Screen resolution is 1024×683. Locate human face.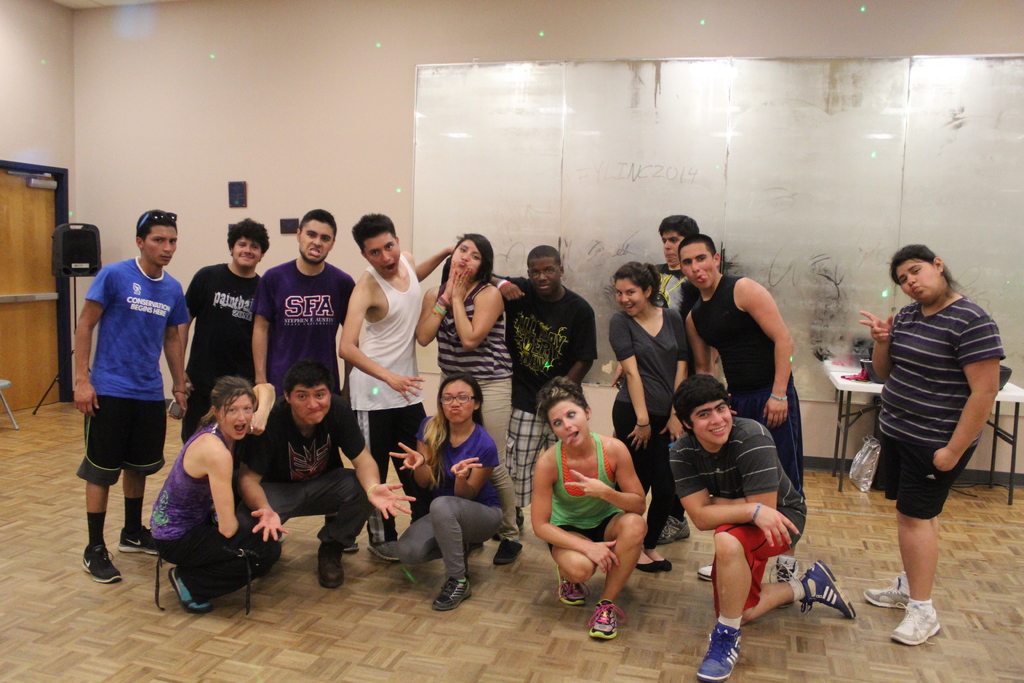
BBox(228, 240, 260, 273).
